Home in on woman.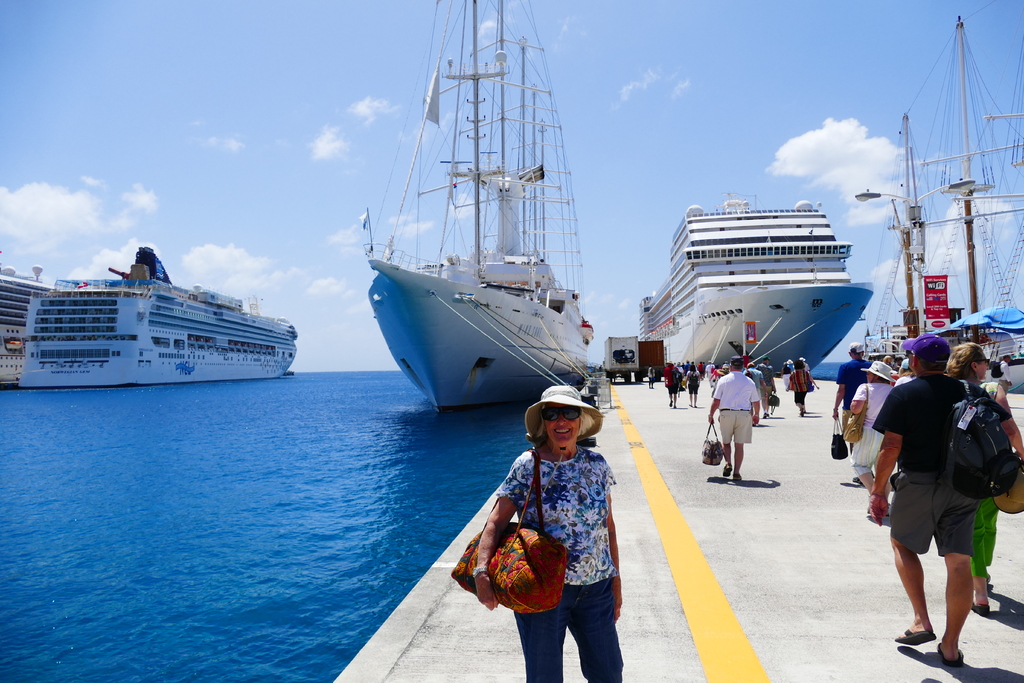
Homed in at bbox=[685, 363, 699, 402].
